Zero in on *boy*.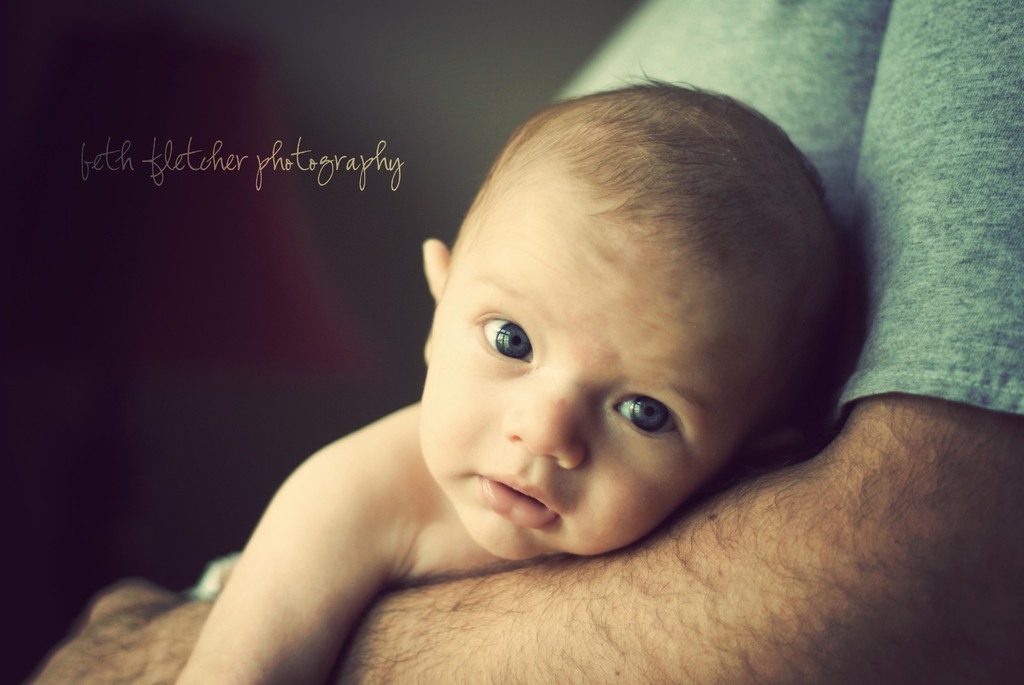
Zeroed in: rect(170, 58, 845, 684).
